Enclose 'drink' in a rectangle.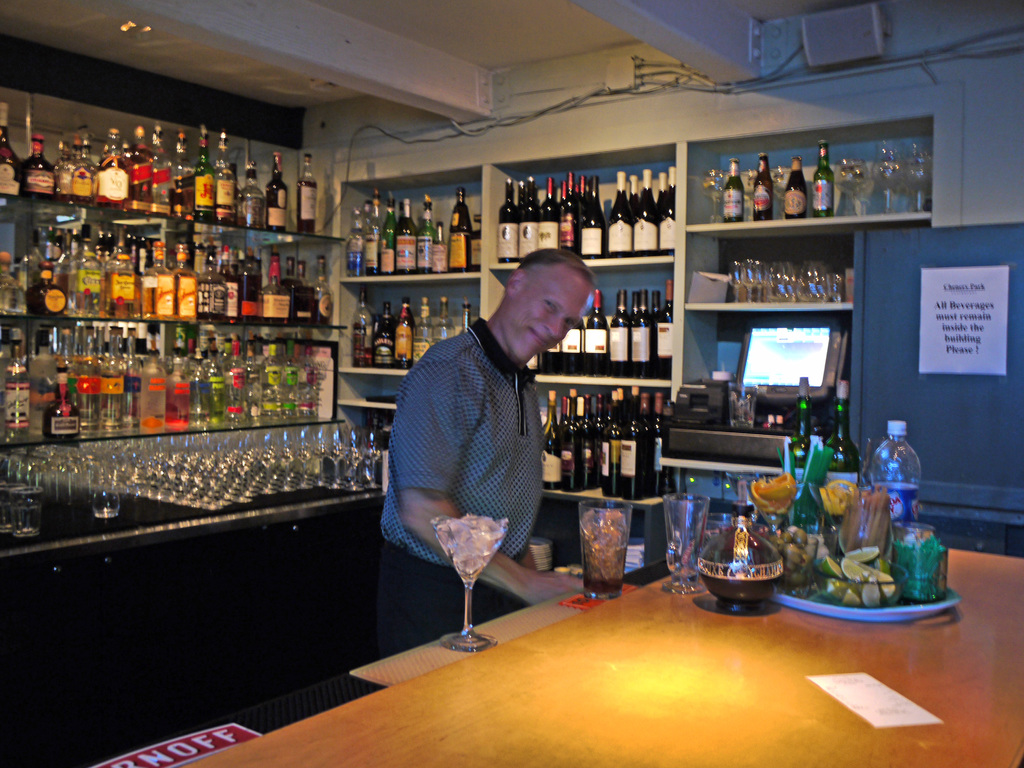
68 267 104 317.
